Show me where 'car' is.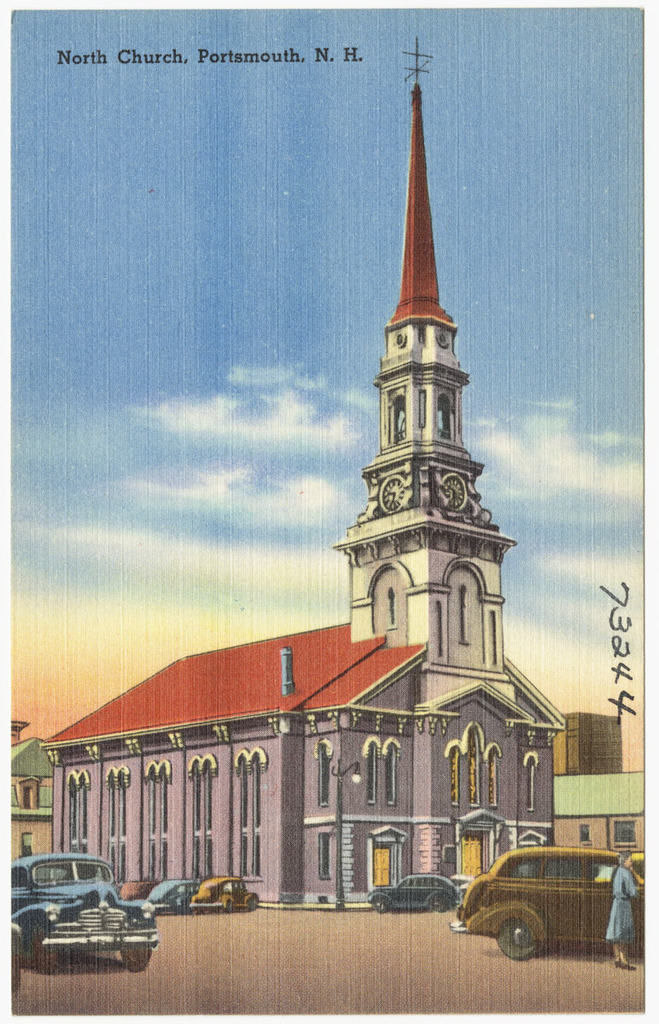
'car' is at [118, 880, 153, 899].
